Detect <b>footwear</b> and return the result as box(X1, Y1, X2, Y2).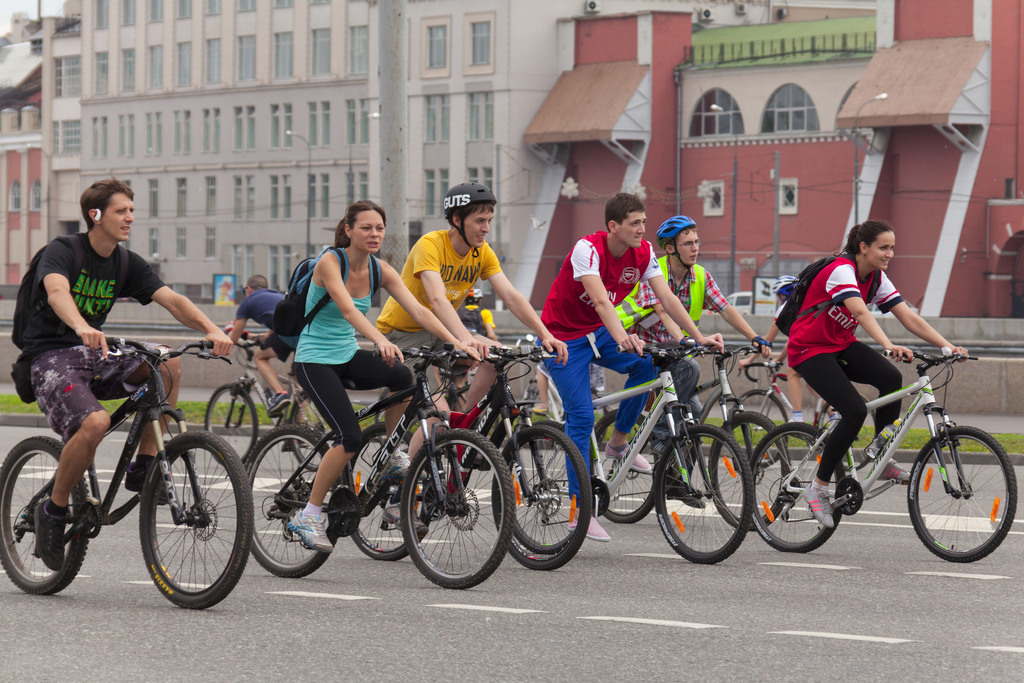
box(564, 516, 610, 541).
